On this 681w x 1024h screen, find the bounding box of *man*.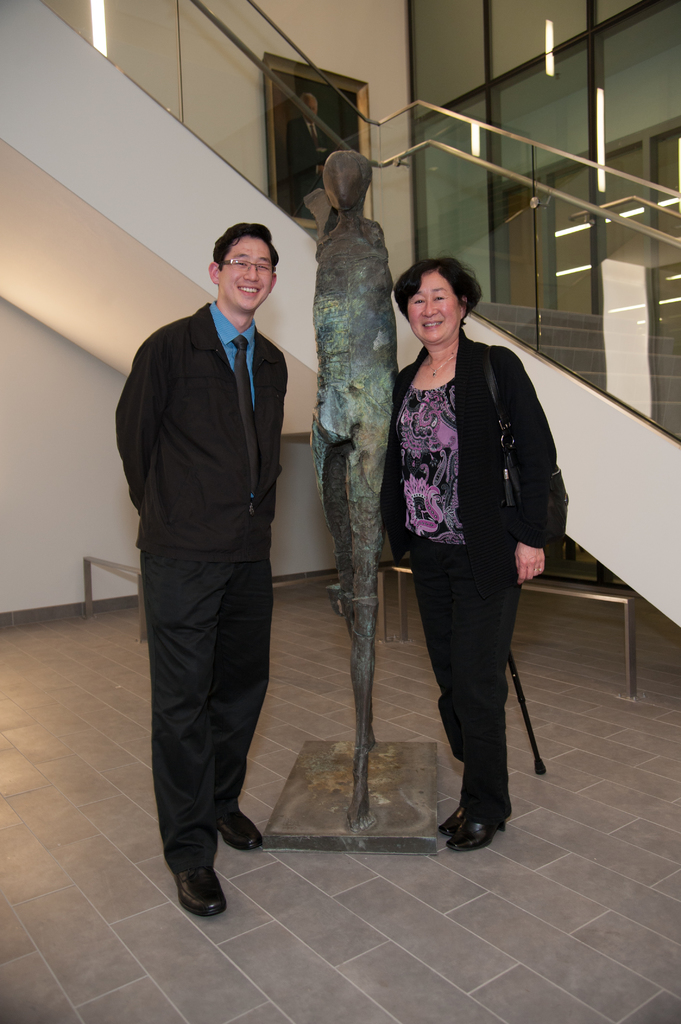
Bounding box: bbox=(120, 184, 310, 928).
